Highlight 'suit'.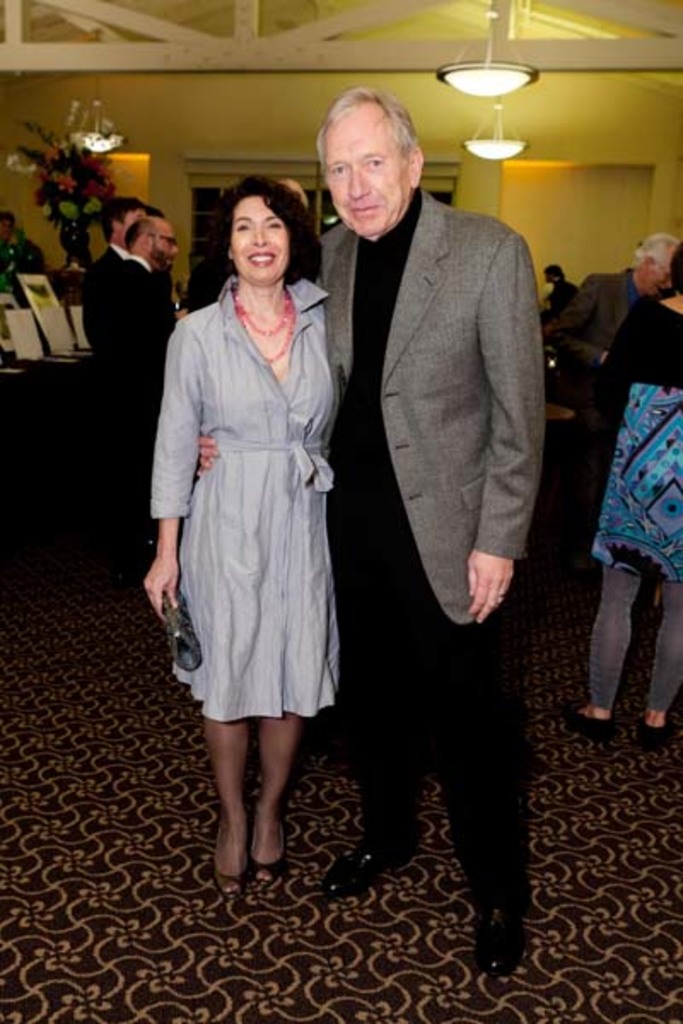
Highlighted region: x1=84, y1=247, x2=171, y2=519.
